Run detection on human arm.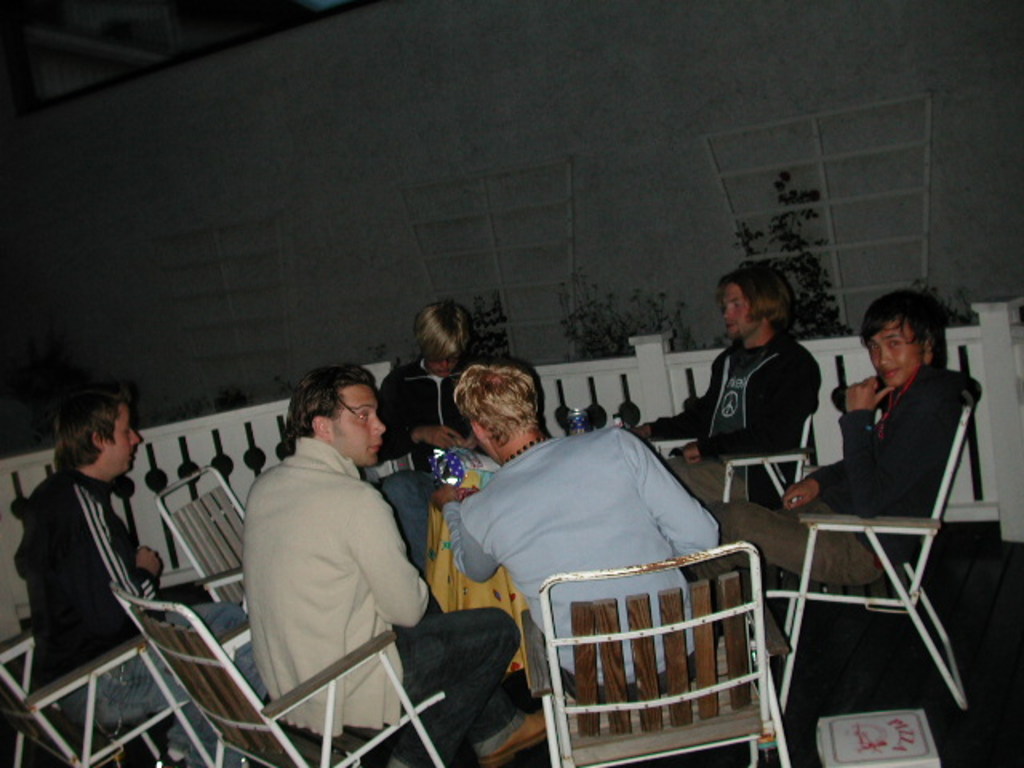
Result: <region>430, 478, 509, 582</region>.
